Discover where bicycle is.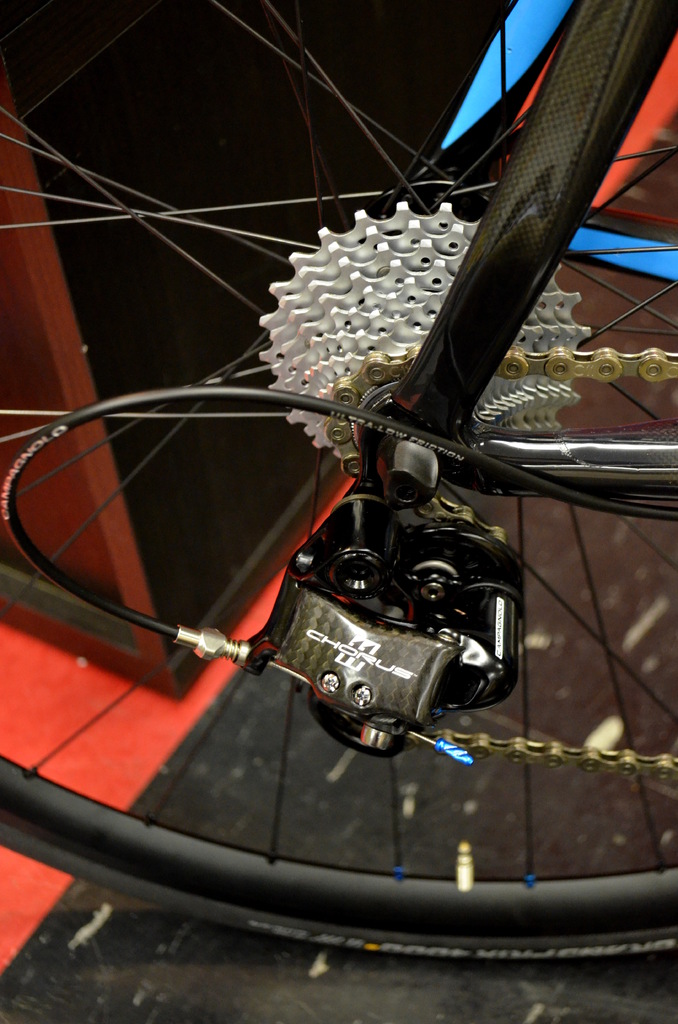
Discovered at (left=19, top=35, right=660, bottom=929).
